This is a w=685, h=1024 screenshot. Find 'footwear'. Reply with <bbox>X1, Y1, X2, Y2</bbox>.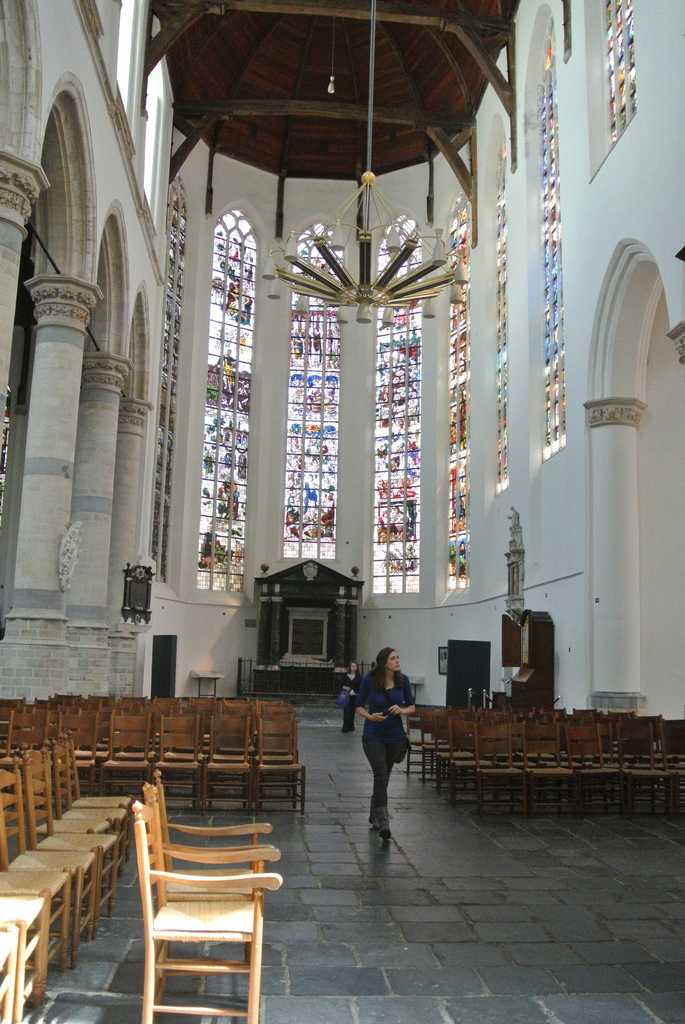
<bbox>374, 824, 393, 850</bbox>.
